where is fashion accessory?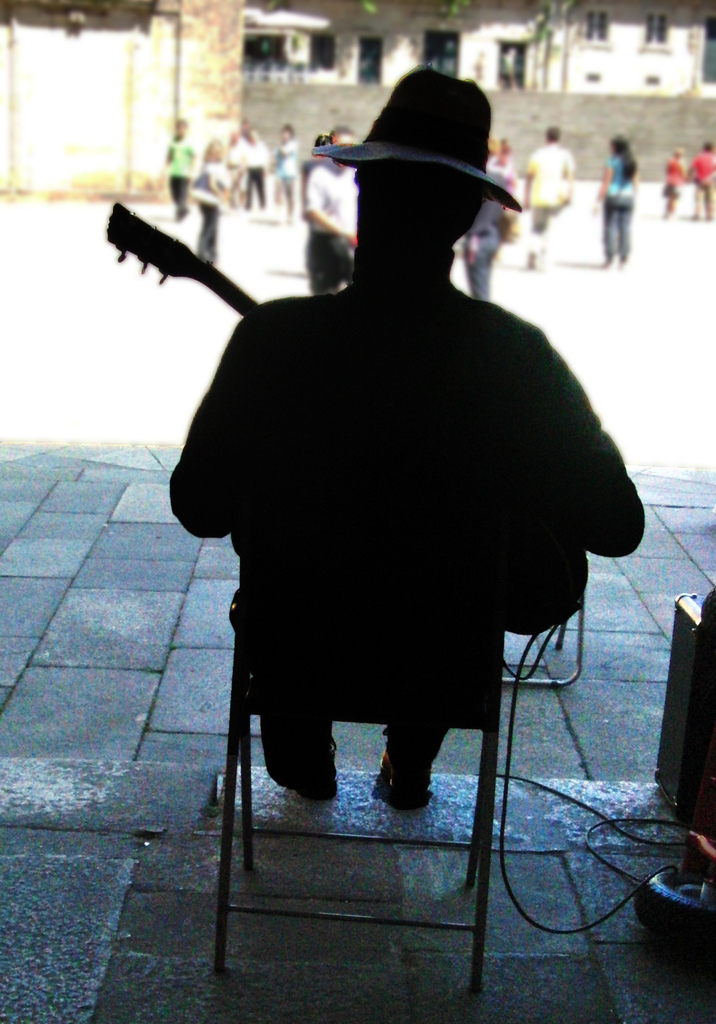
[374, 760, 430, 815].
